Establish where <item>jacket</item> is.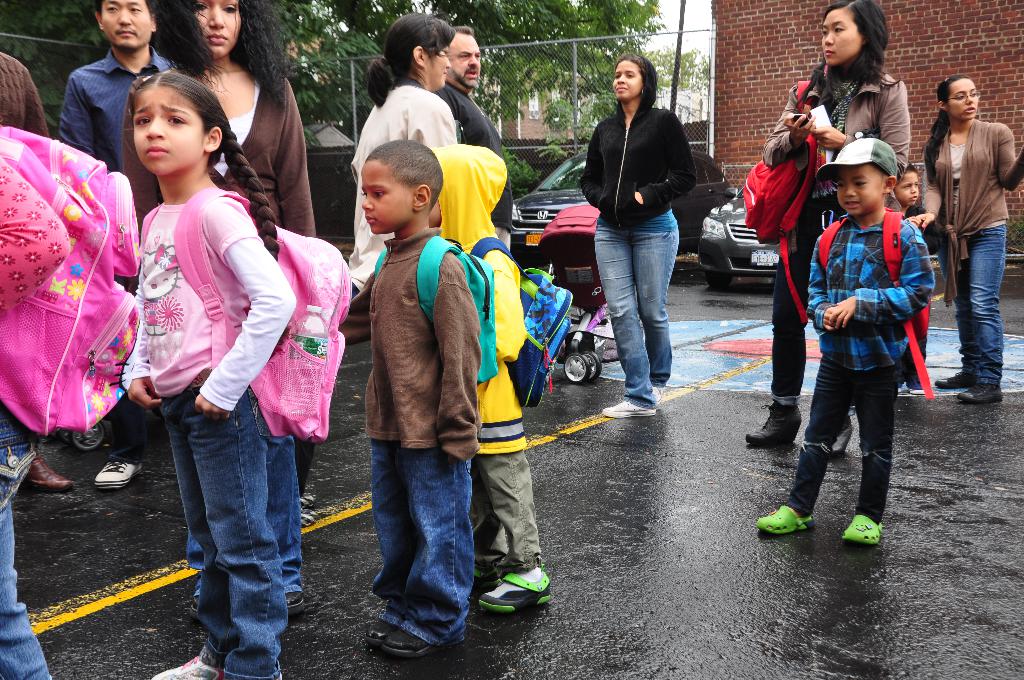
Established at Rect(922, 113, 1023, 259).
